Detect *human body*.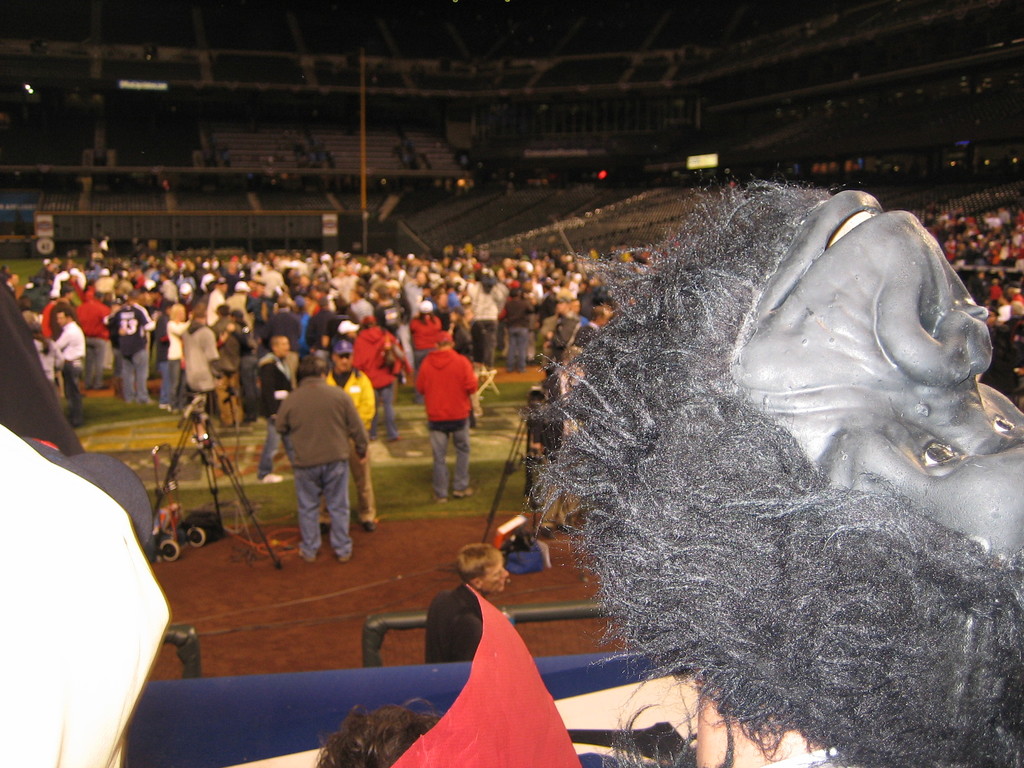
Detected at (left=547, top=298, right=573, bottom=363).
